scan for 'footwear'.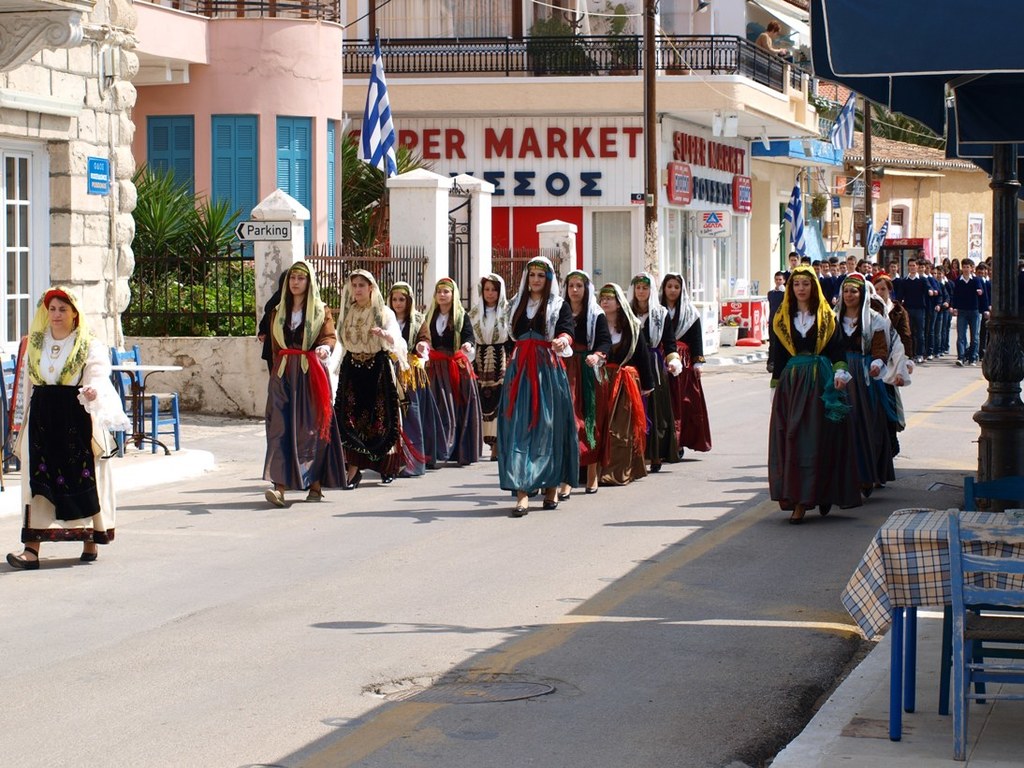
Scan result: (x1=80, y1=544, x2=98, y2=560).
